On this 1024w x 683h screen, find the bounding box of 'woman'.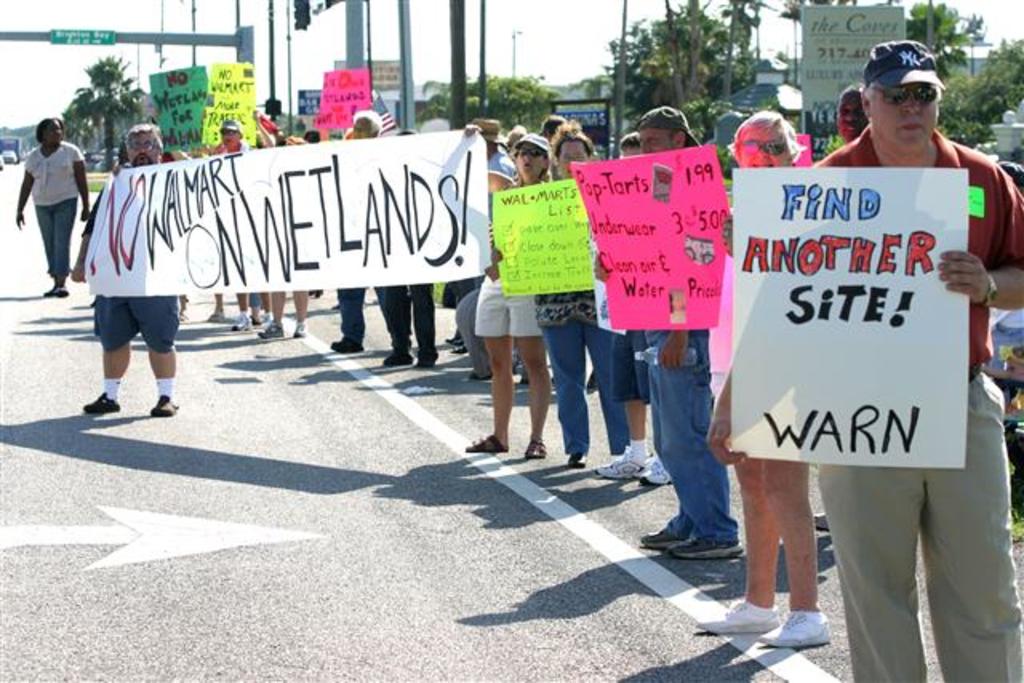
Bounding box: x1=461 y1=123 x2=550 y2=462.
